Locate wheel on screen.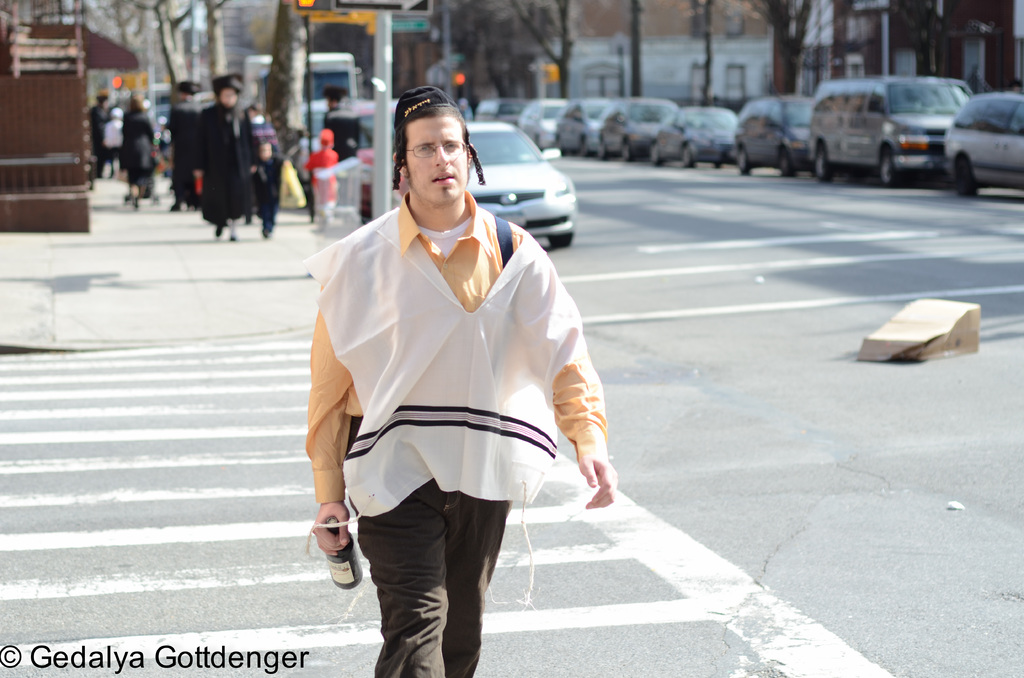
On screen at (x1=816, y1=148, x2=836, y2=185).
